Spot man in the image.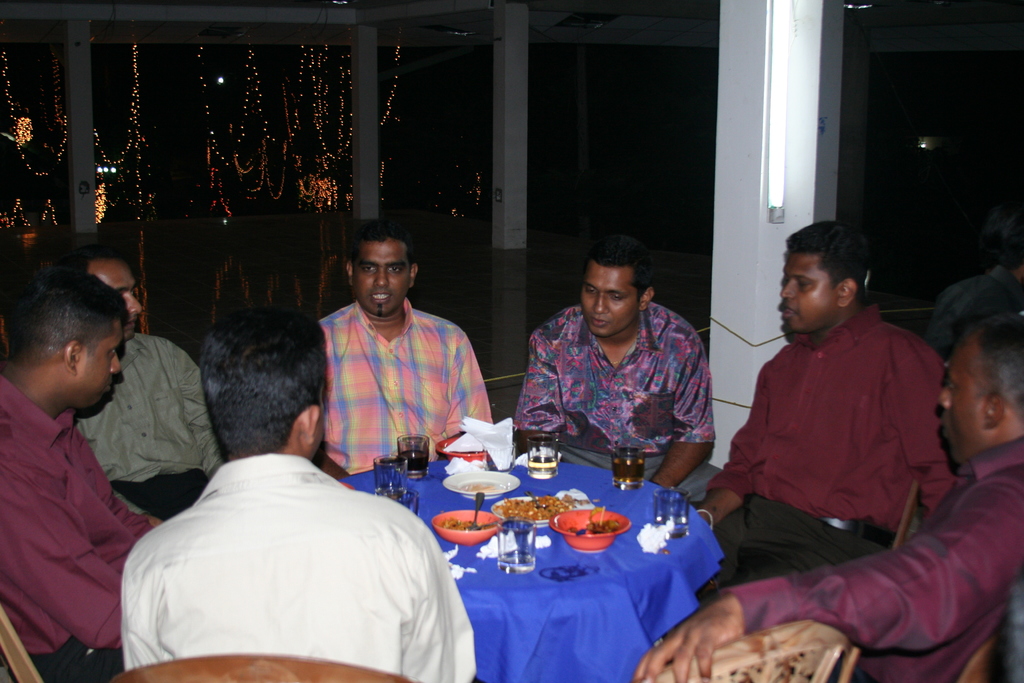
man found at BBox(122, 309, 452, 677).
